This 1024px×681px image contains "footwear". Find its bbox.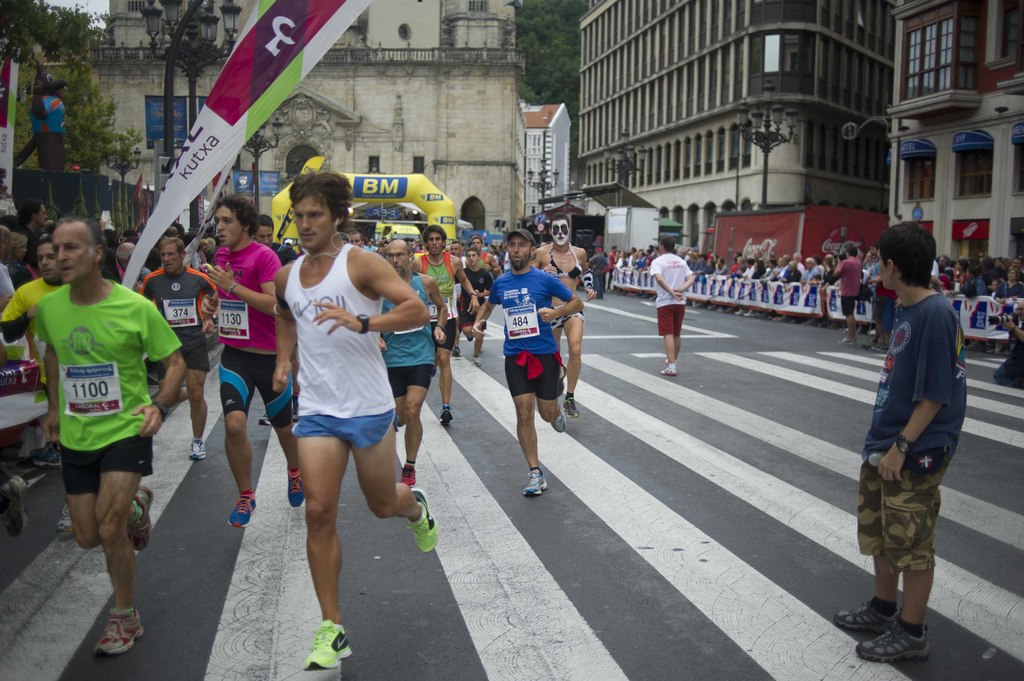
225 492 257 529.
